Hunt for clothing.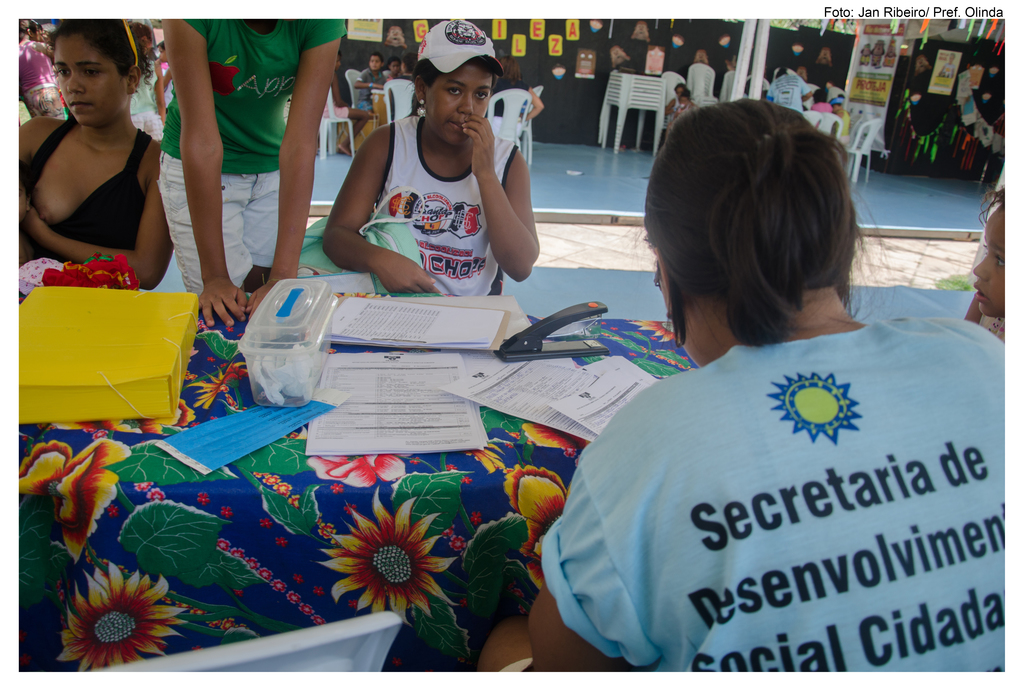
Hunted down at (358,69,391,100).
